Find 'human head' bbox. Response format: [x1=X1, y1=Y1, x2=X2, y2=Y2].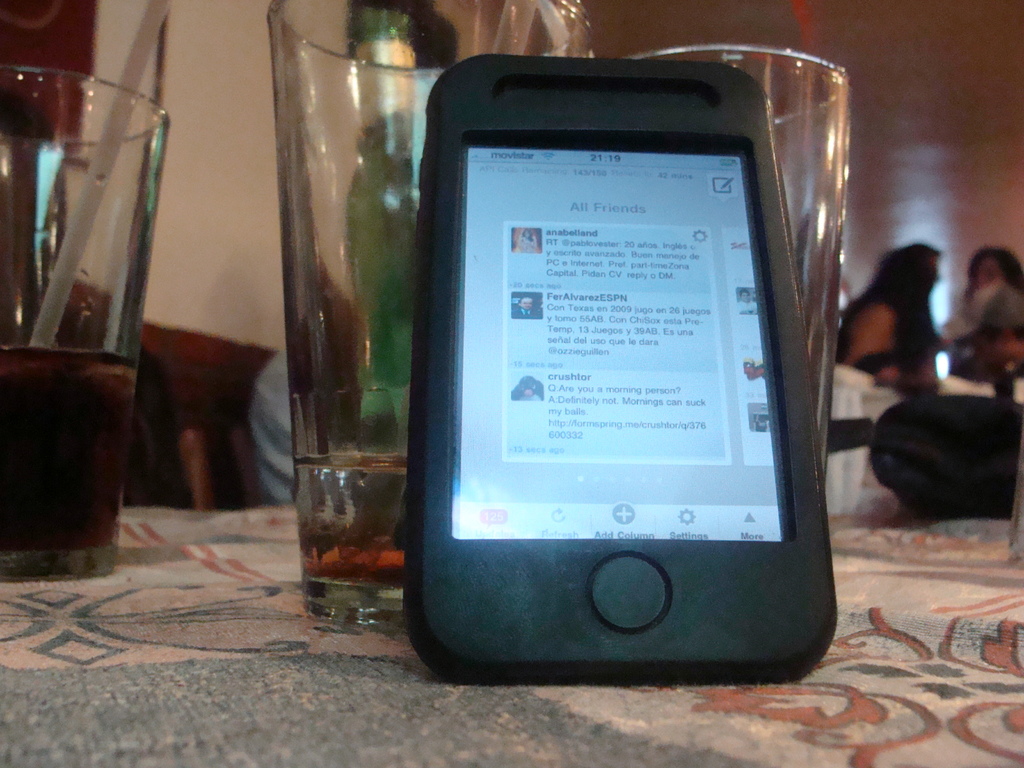
[x1=970, y1=241, x2=1023, y2=296].
